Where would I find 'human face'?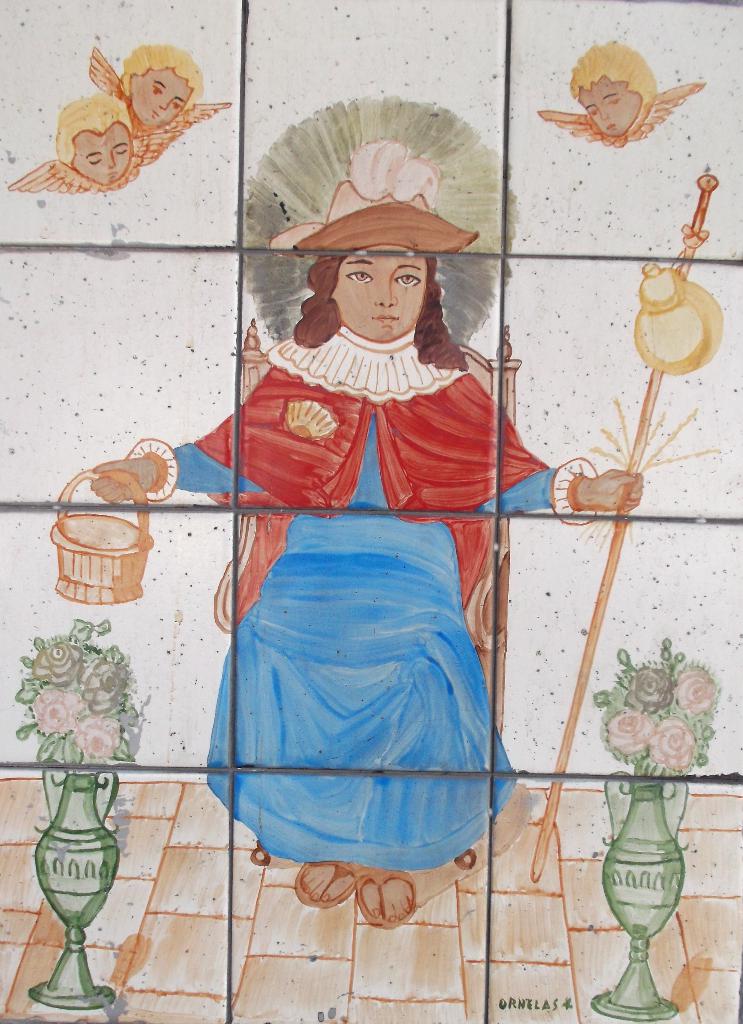
At {"x1": 76, "y1": 122, "x2": 136, "y2": 187}.
